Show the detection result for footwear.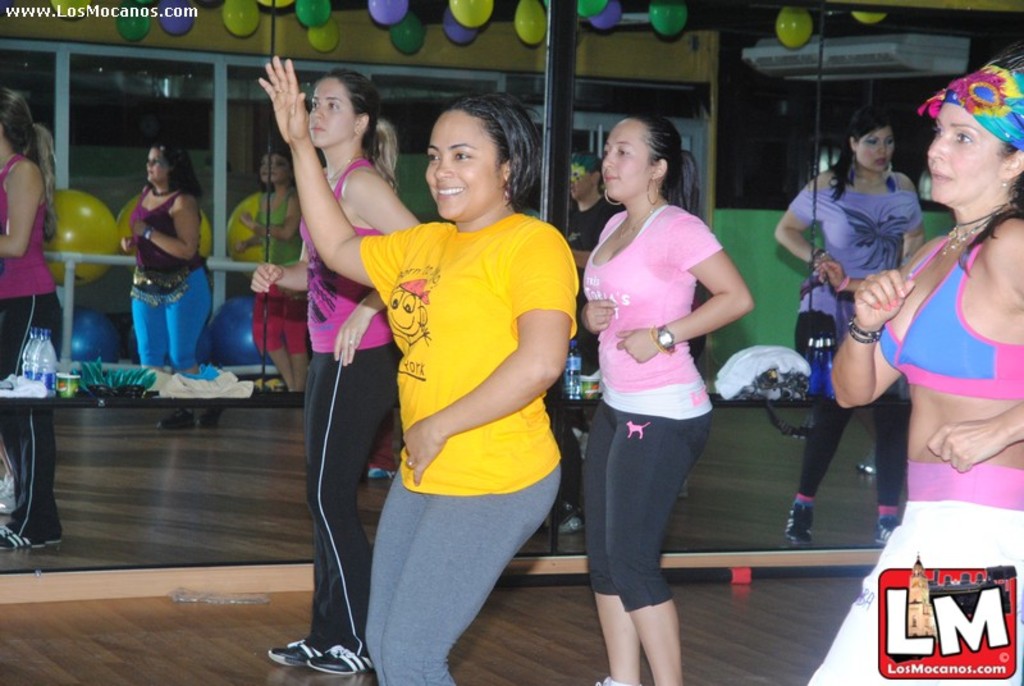
[154, 403, 198, 433].
